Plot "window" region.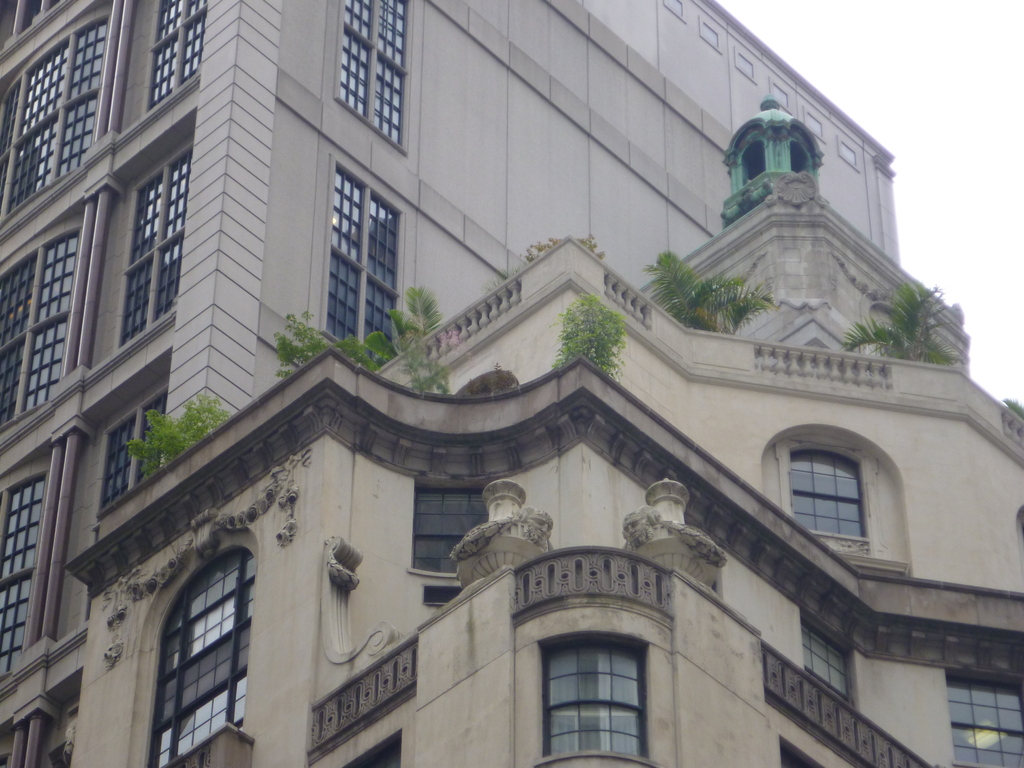
Plotted at detection(332, 2, 413, 145).
